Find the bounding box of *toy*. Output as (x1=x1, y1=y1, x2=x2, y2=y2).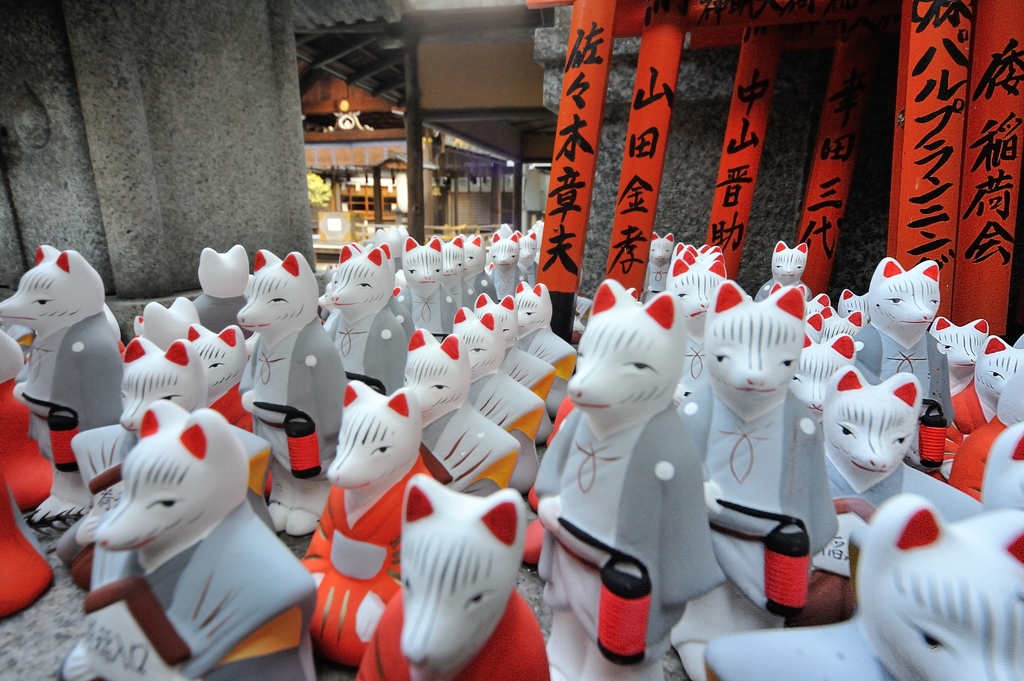
(x1=375, y1=228, x2=404, y2=271).
